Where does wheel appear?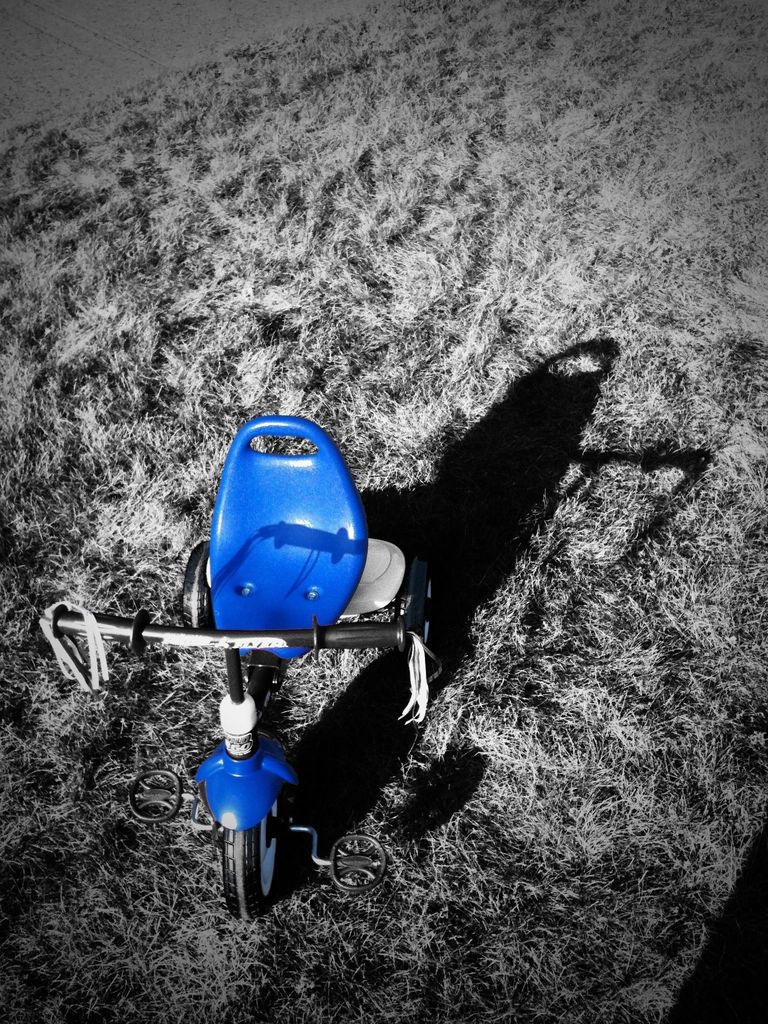
Appears at (x1=184, y1=535, x2=209, y2=636).
